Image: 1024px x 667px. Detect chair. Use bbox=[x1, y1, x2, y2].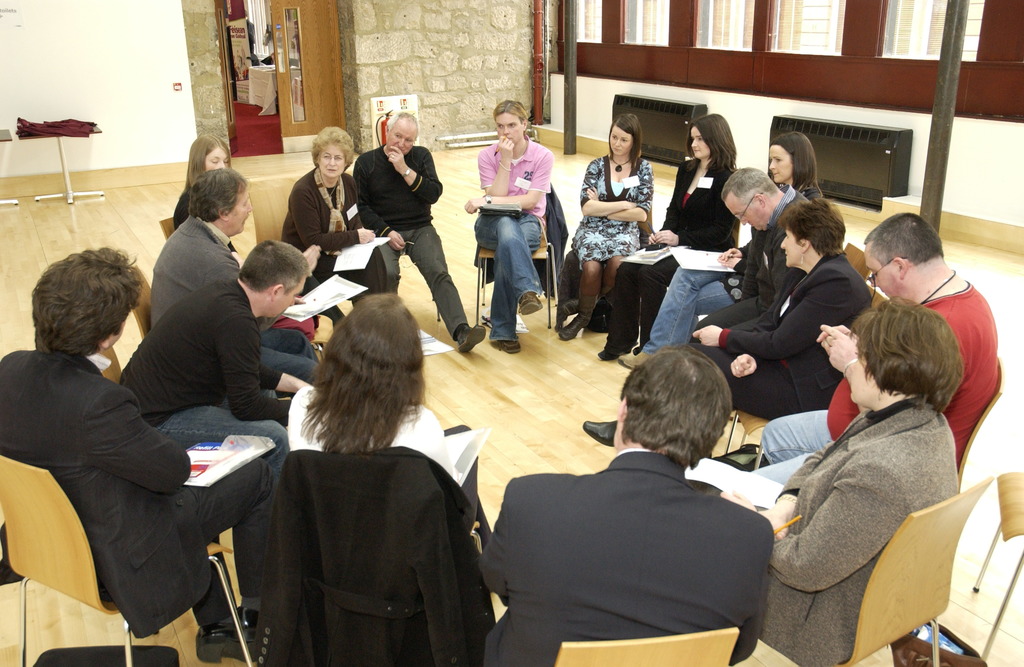
bbox=[556, 627, 742, 666].
